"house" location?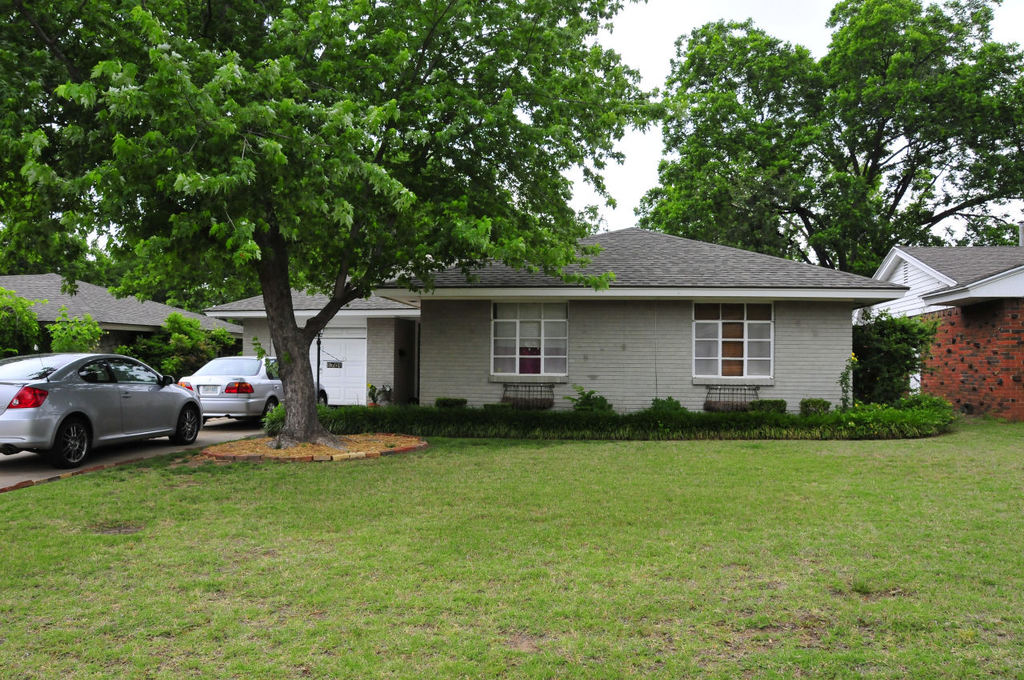
<box>853,237,1022,427</box>
